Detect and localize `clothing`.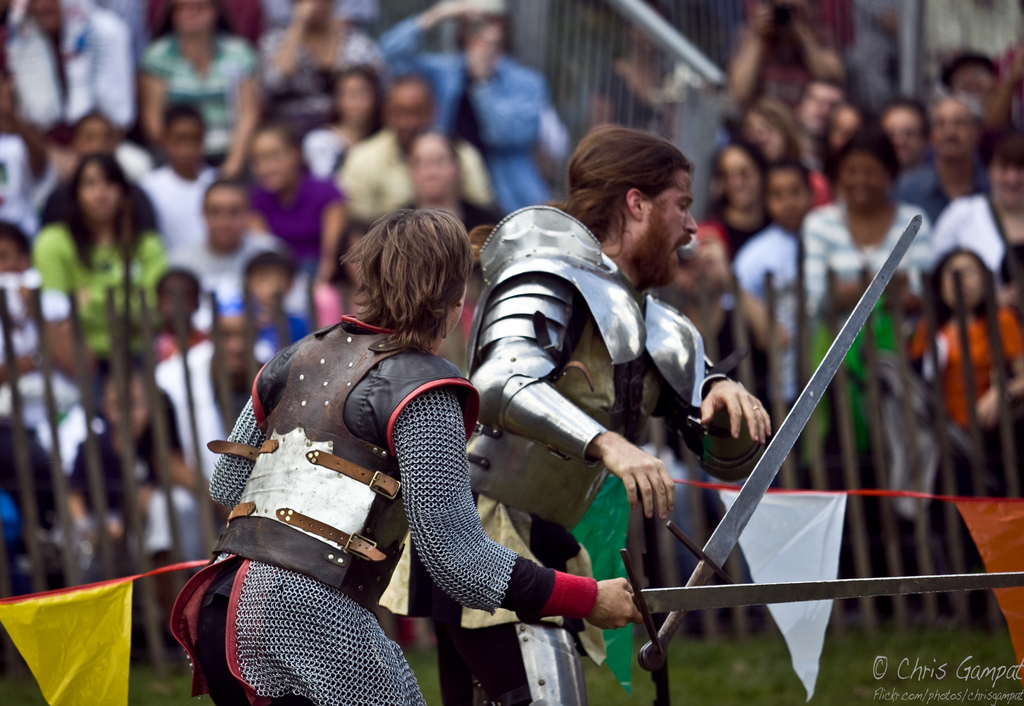
Localized at box(328, 139, 493, 227).
